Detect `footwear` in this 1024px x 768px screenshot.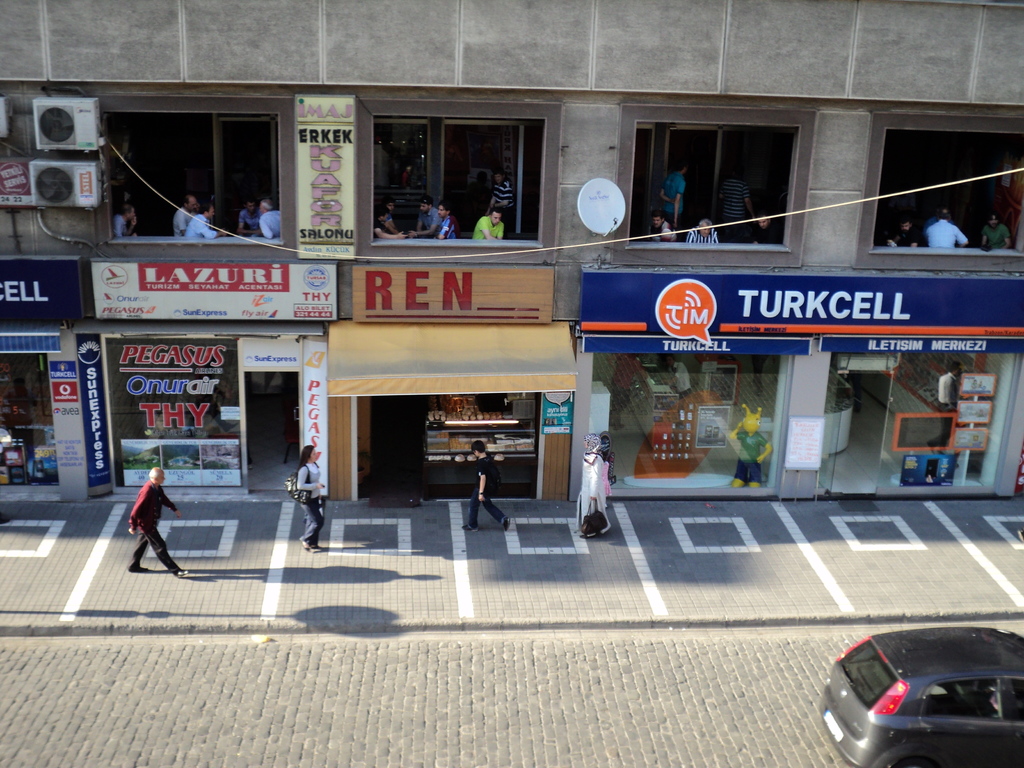
Detection: [173,567,187,579].
